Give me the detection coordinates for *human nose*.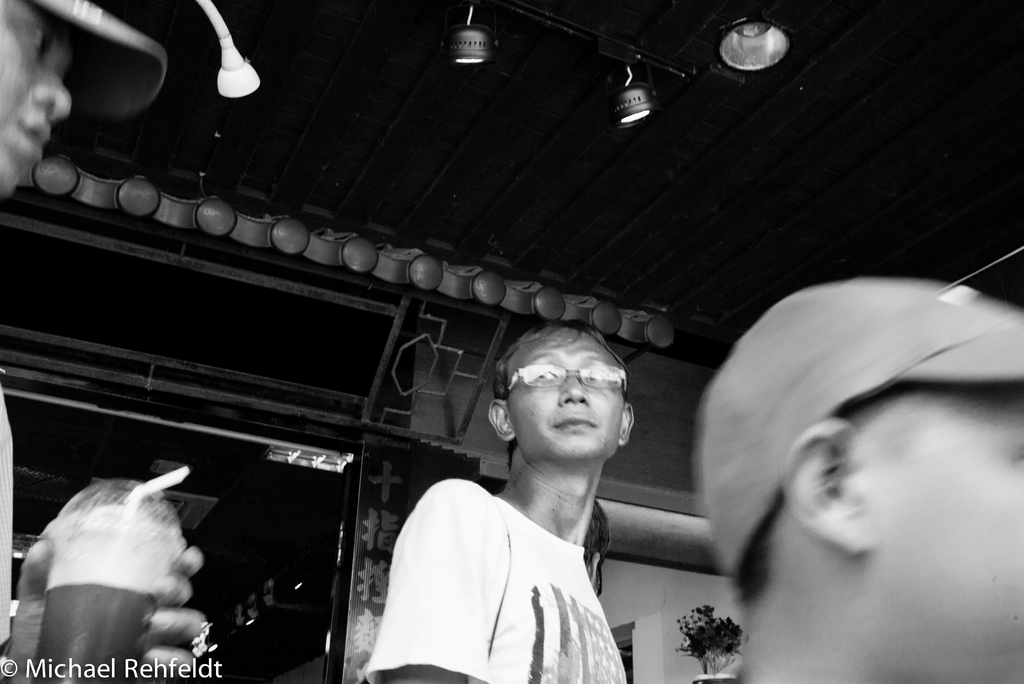
[x1=556, y1=375, x2=587, y2=402].
